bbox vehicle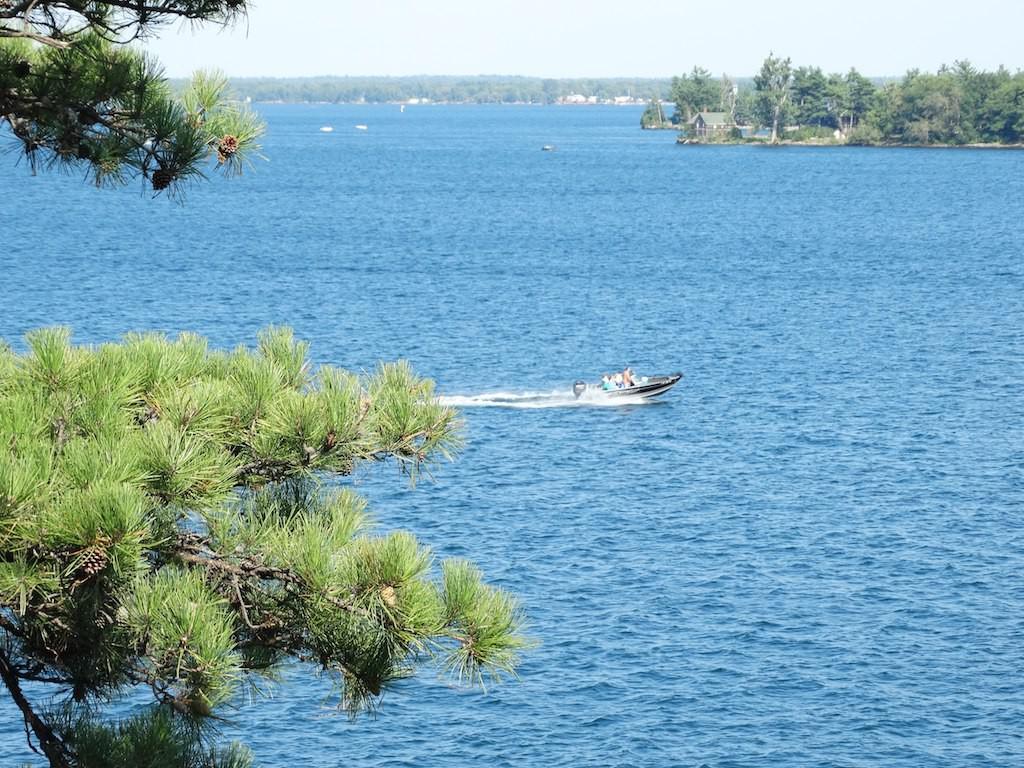
(559,362,683,408)
